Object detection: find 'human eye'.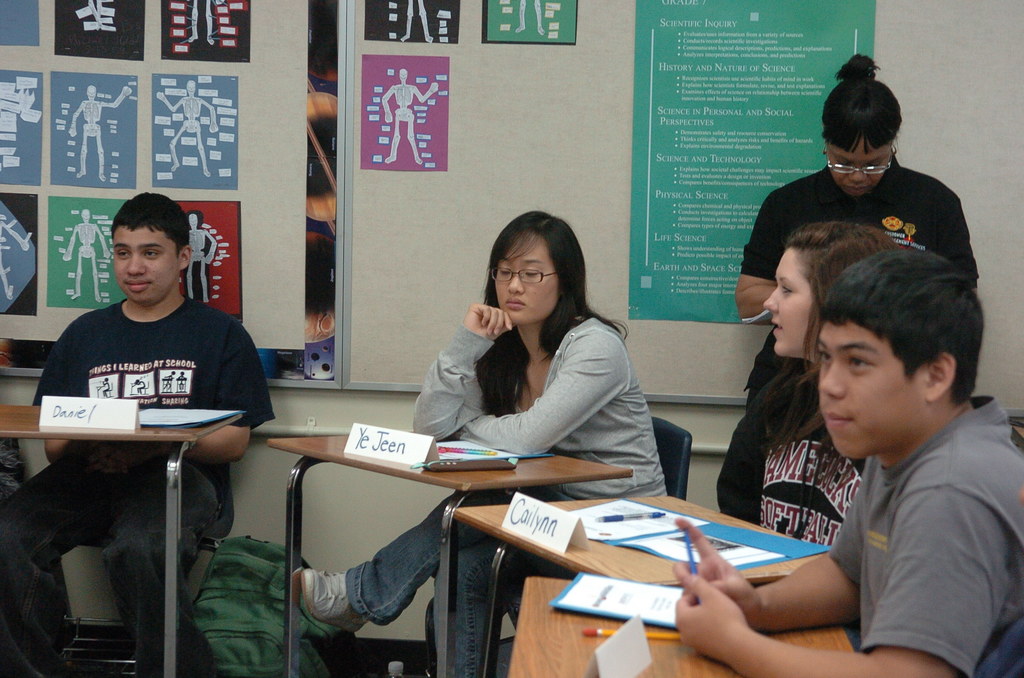
[x1=781, y1=281, x2=794, y2=294].
